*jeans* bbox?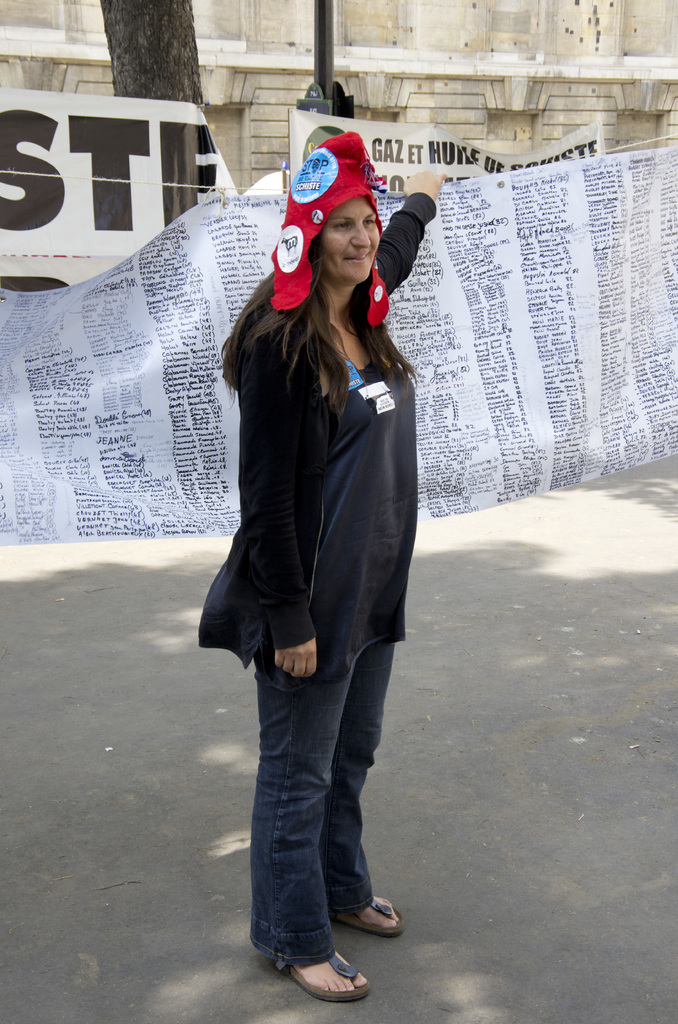
Rect(241, 711, 382, 993)
